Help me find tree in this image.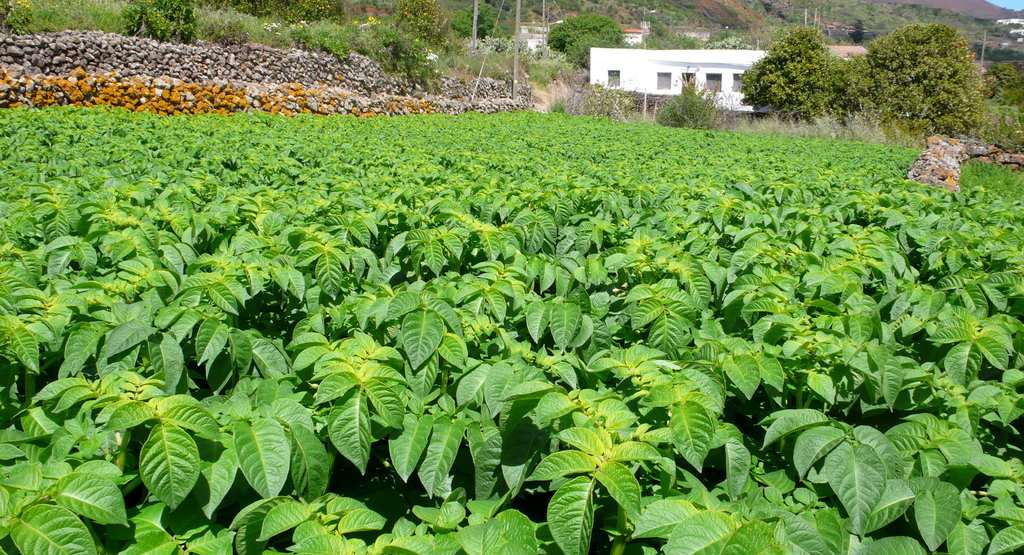
Found it: rect(390, 0, 461, 59).
